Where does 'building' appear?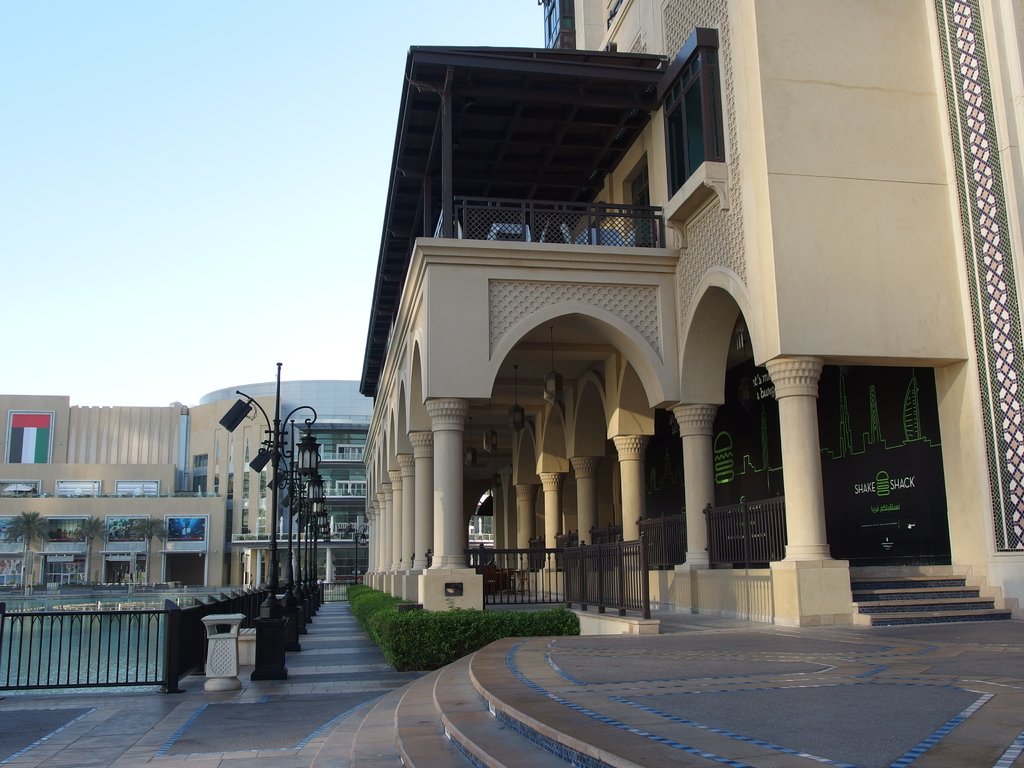
Appears at (363, 0, 1023, 635).
